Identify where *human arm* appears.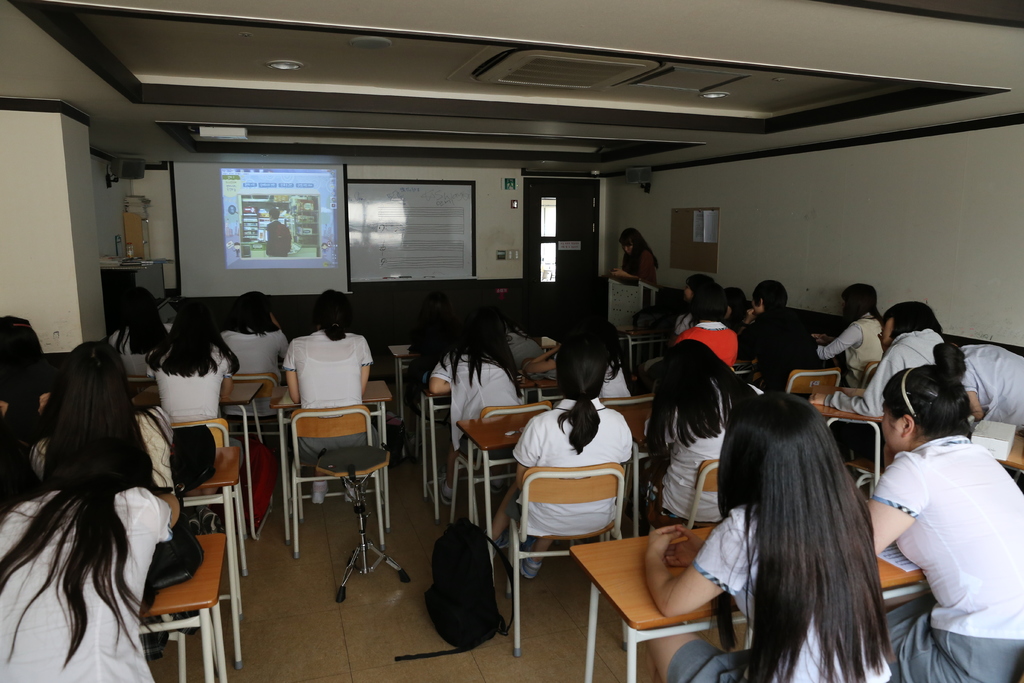
Appears at bbox=(521, 340, 558, 370).
